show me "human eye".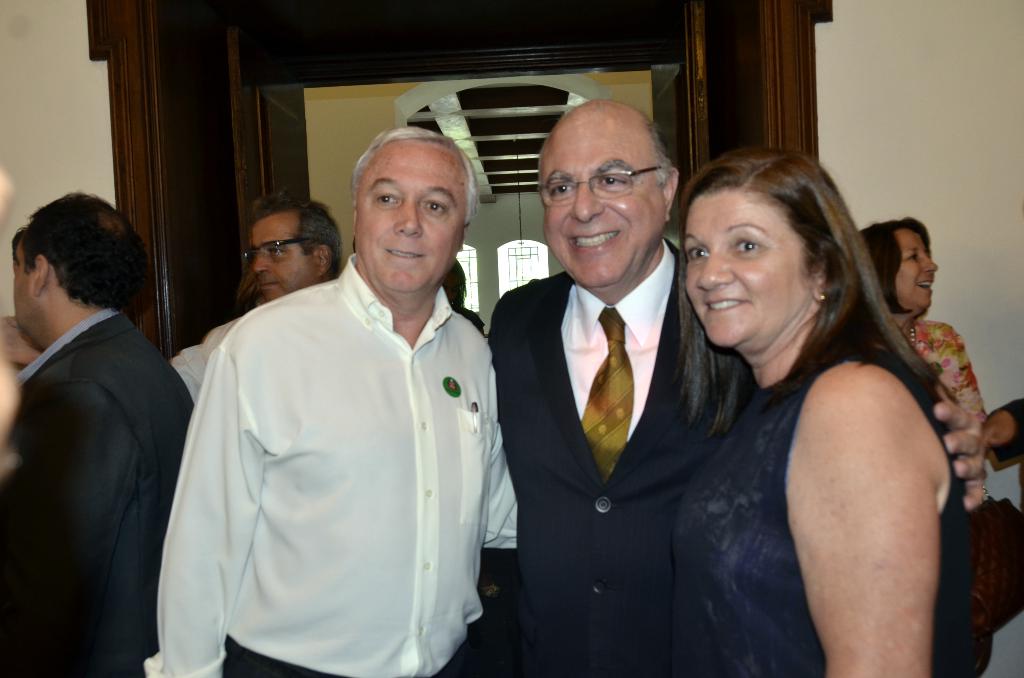
"human eye" is here: 543/177/573/200.
